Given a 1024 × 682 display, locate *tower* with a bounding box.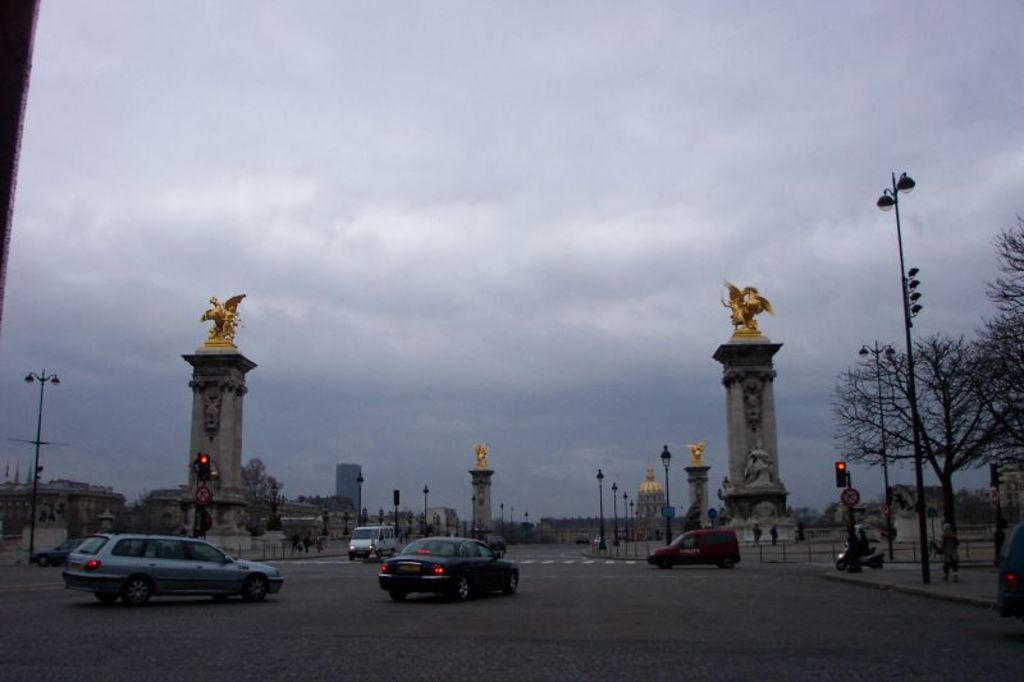
Located: pyautogui.locateOnScreen(632, 472, 671, 540).
